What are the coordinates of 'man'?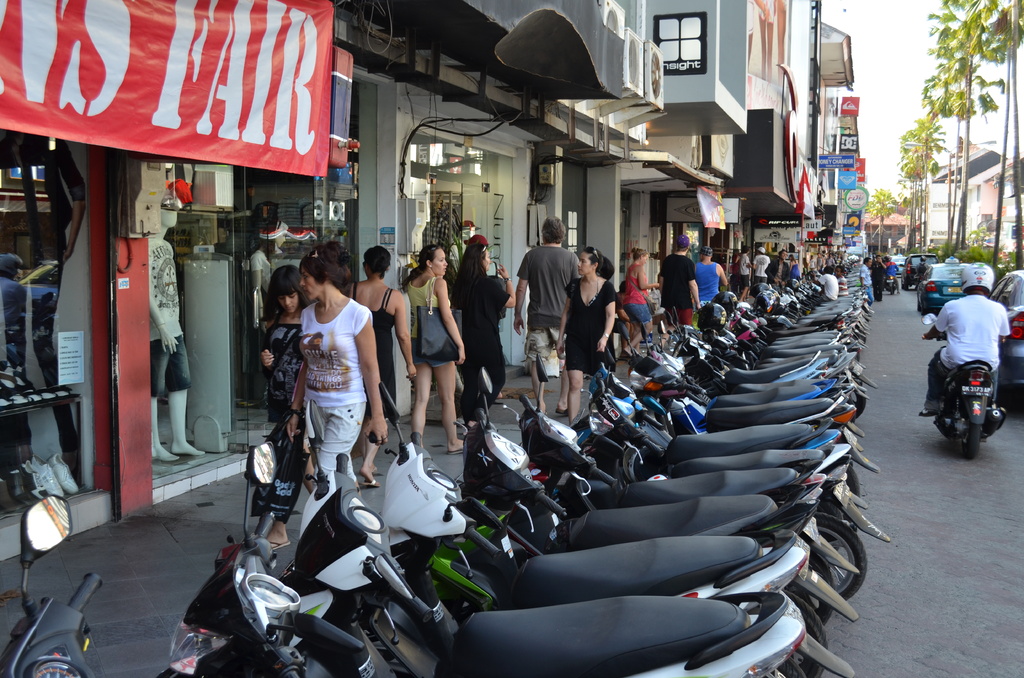
[left=657, top=237, right=707, bottom=331].
